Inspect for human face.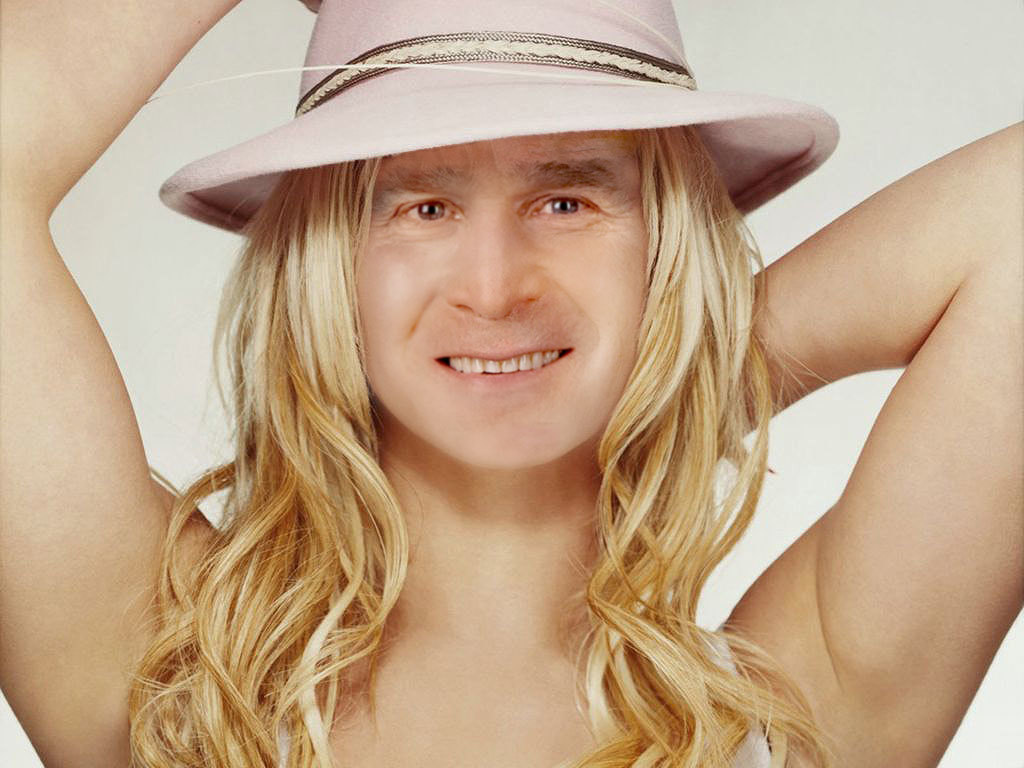
Inspection: l=351, t=128, r=647, b=466.
